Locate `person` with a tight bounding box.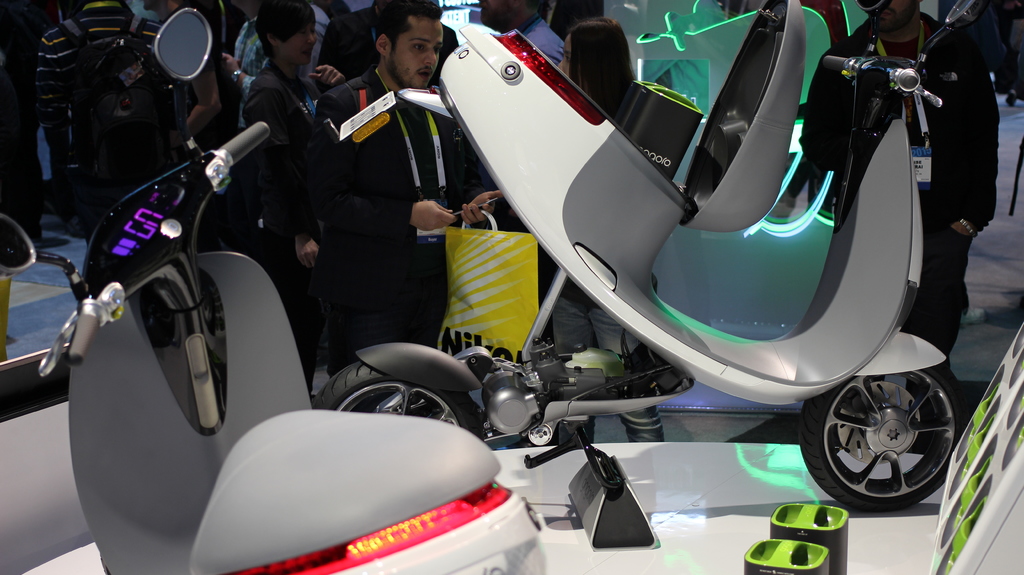
<region>550, 16, 662, 441</region>.
